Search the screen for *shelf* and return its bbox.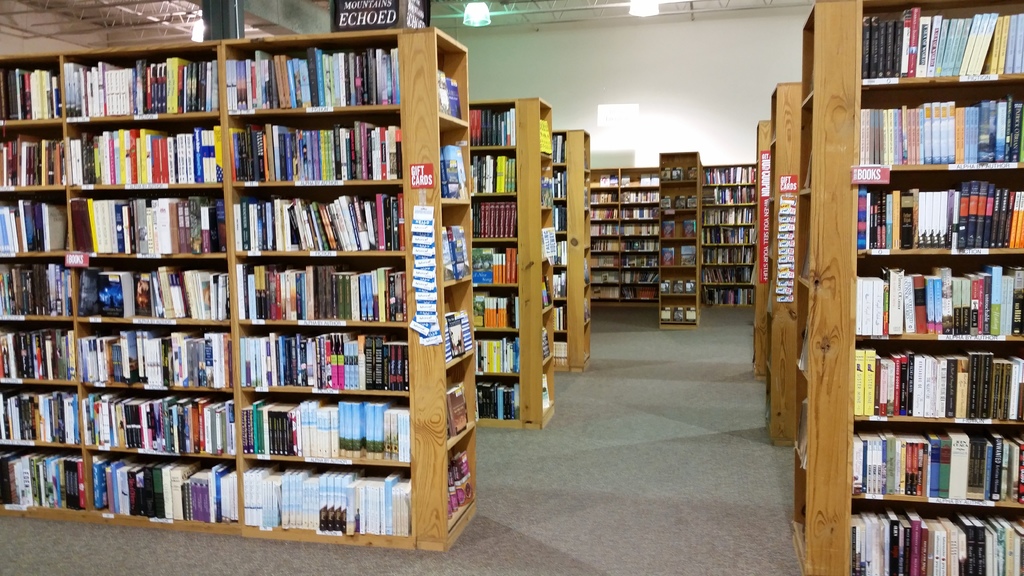
Found: BBox(761, 83, 799, 446).
